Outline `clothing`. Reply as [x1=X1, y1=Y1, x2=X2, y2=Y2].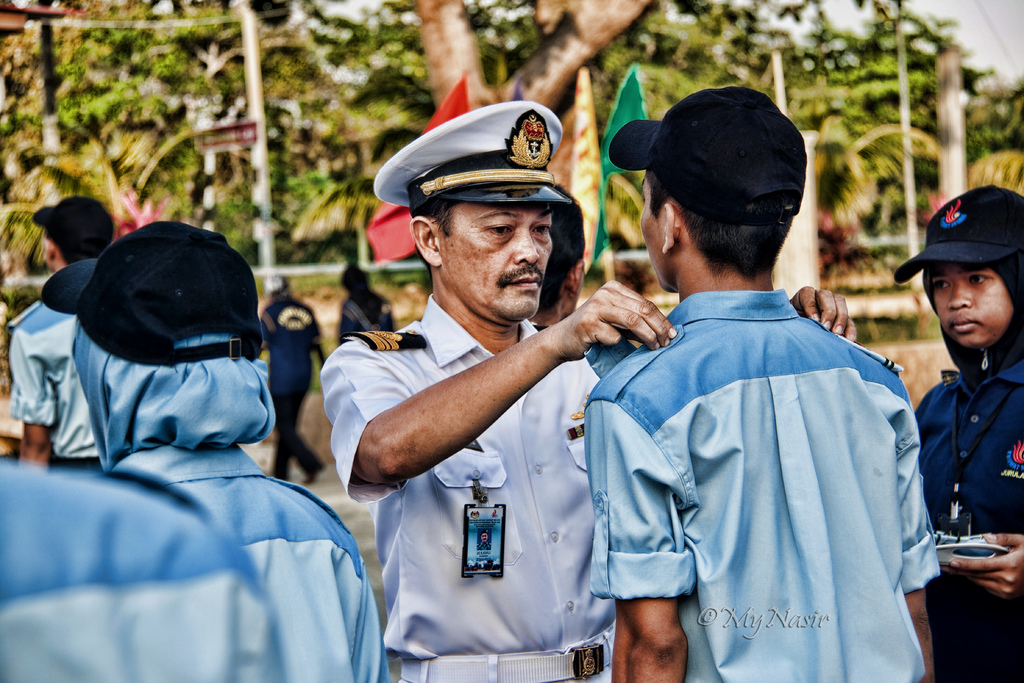
[x1=579, y1=290, x2=940, y2=682].
